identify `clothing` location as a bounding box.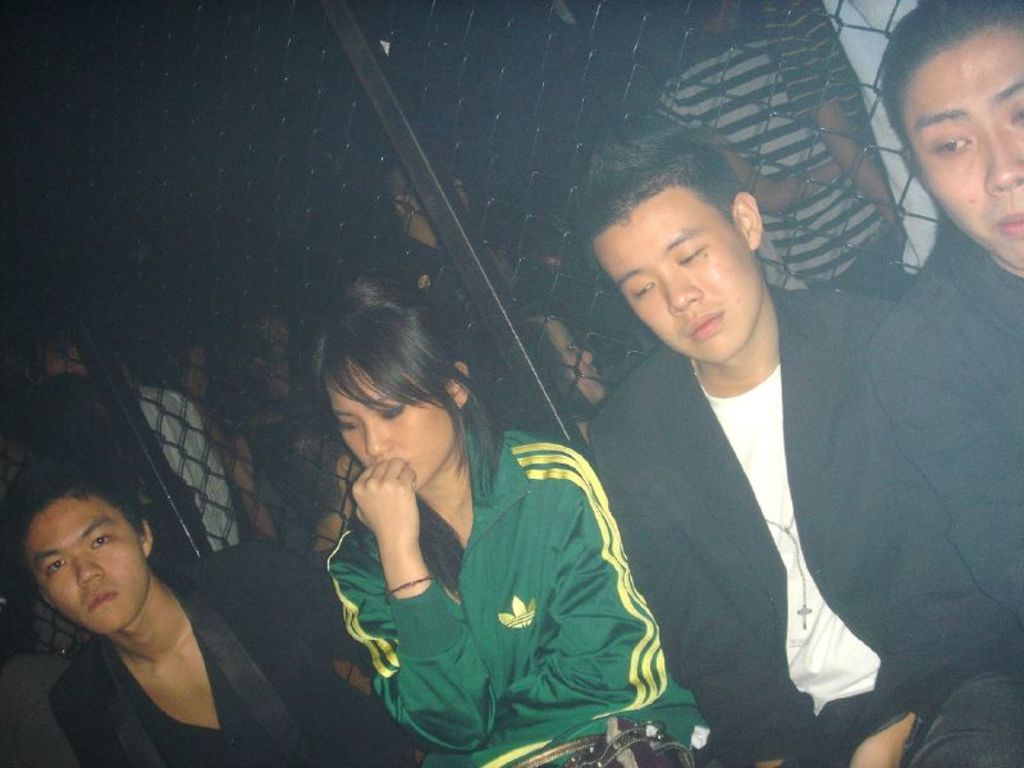
bbox=(539, 255, 658, 385).
